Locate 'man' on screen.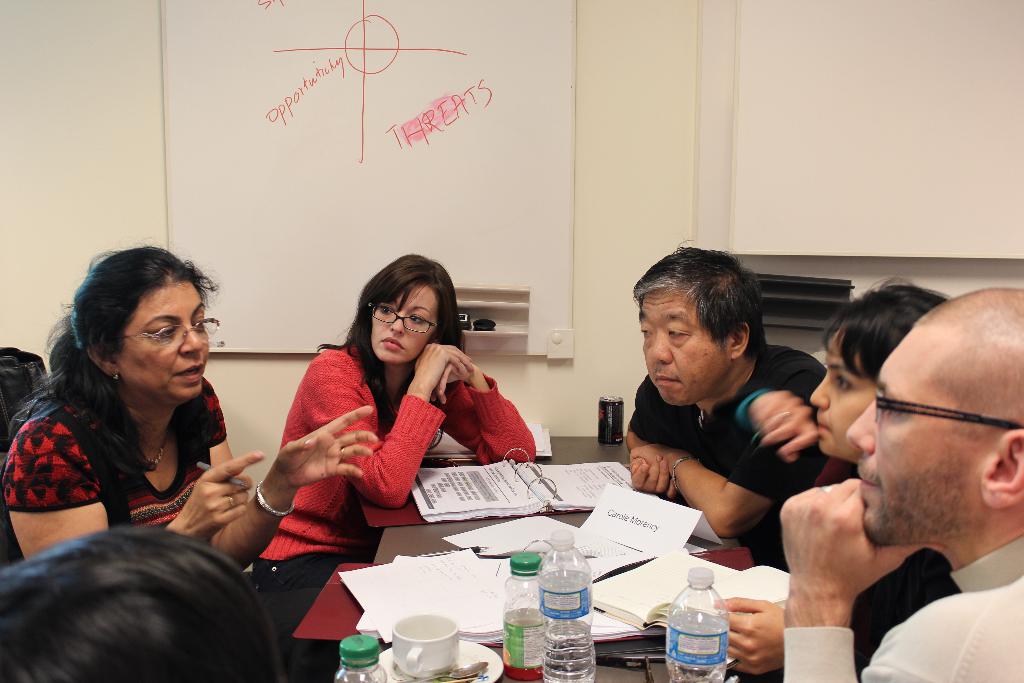
On screen at Rect(625, 243, 852, 539).
